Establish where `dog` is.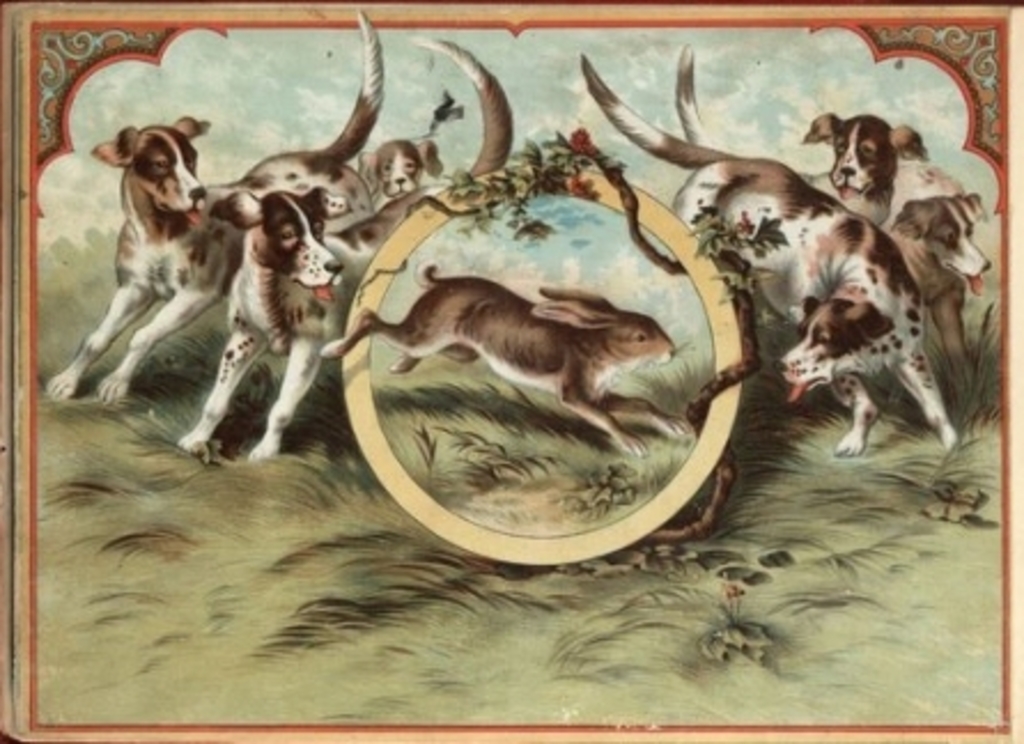
Established at <bbox>177, 30, 514, 464</bbox>.
